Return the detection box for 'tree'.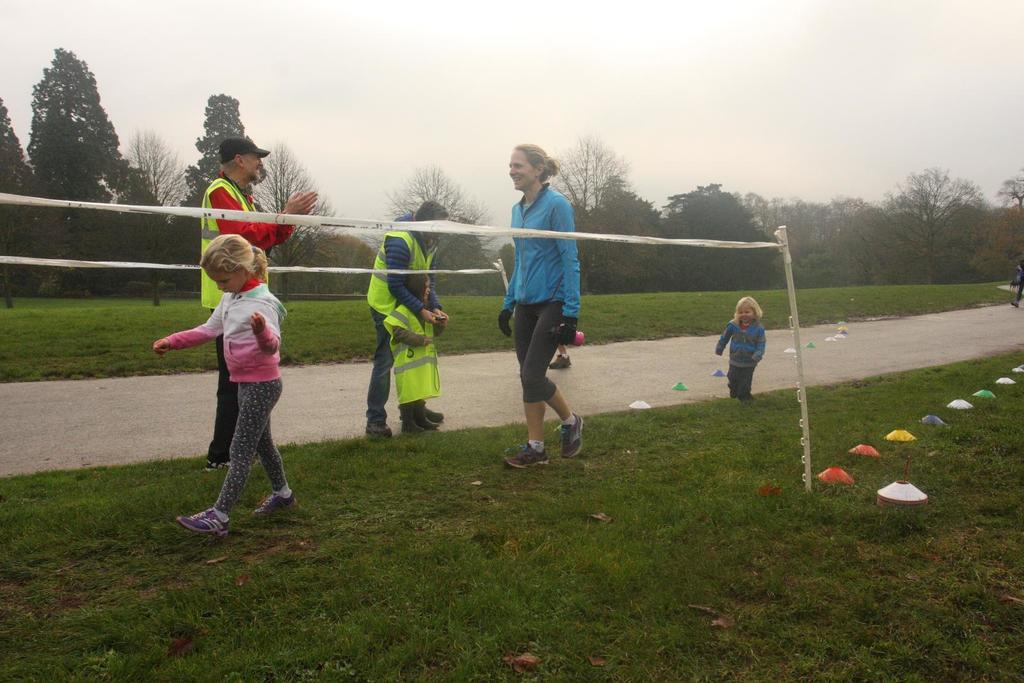
Rect(425, 220, 499, 290).
